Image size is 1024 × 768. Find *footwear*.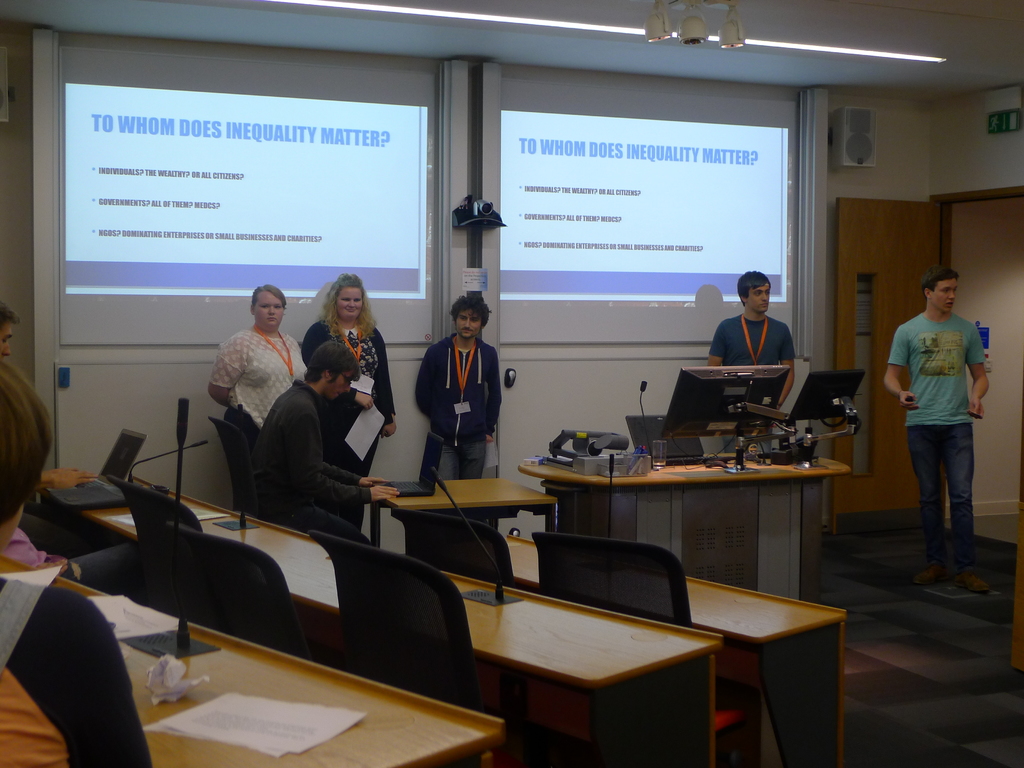
detection(909, 562, 932, 582).
